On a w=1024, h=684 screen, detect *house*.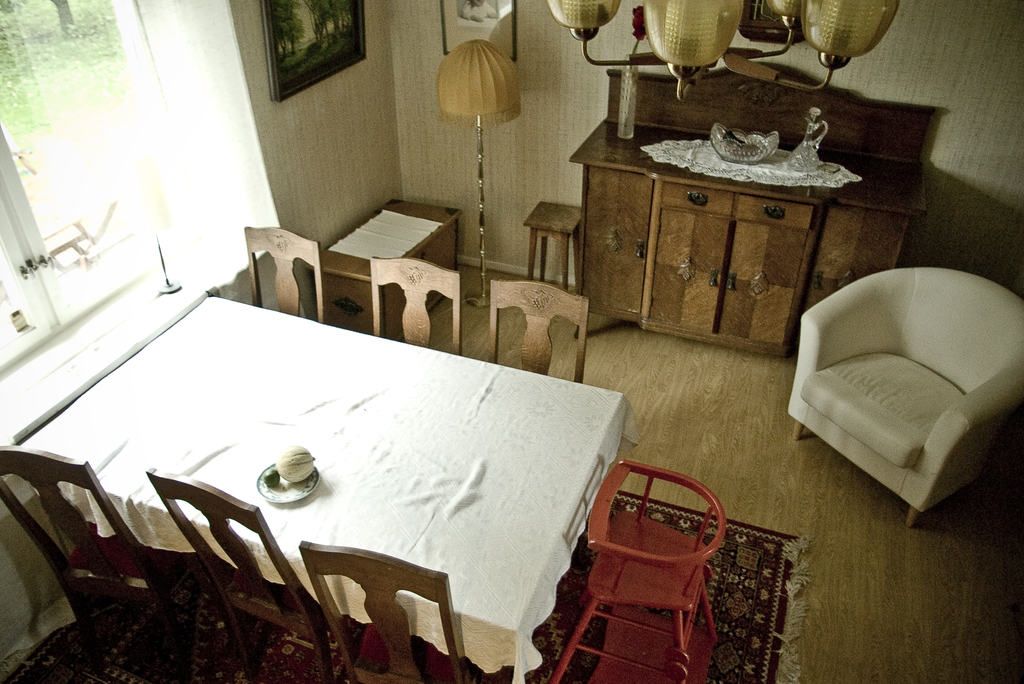
0,0,1023,683.
